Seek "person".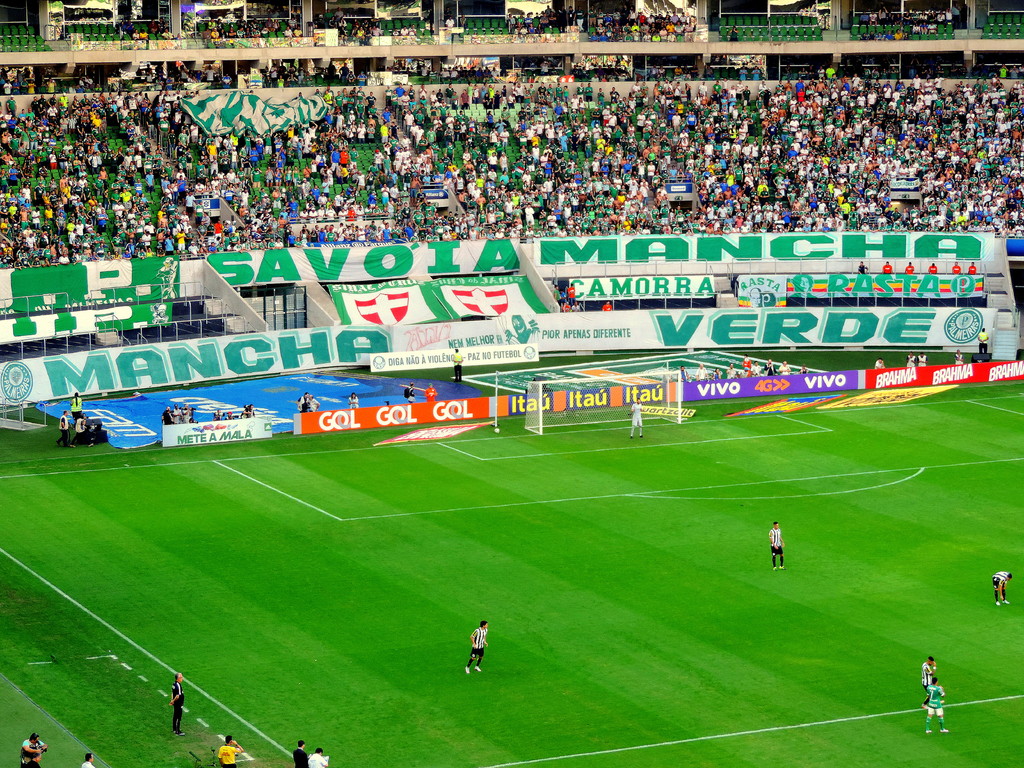
region(677, 368, 691, 387).
